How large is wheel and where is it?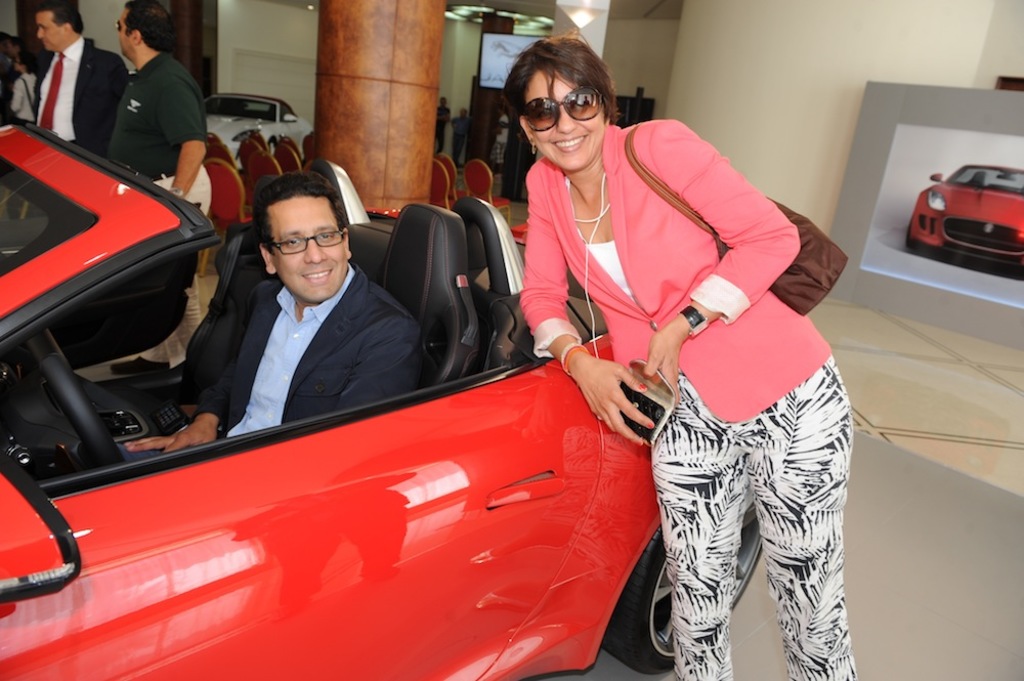
Bounding box: (x1=602, y1=524, x2=762, y2=680).
